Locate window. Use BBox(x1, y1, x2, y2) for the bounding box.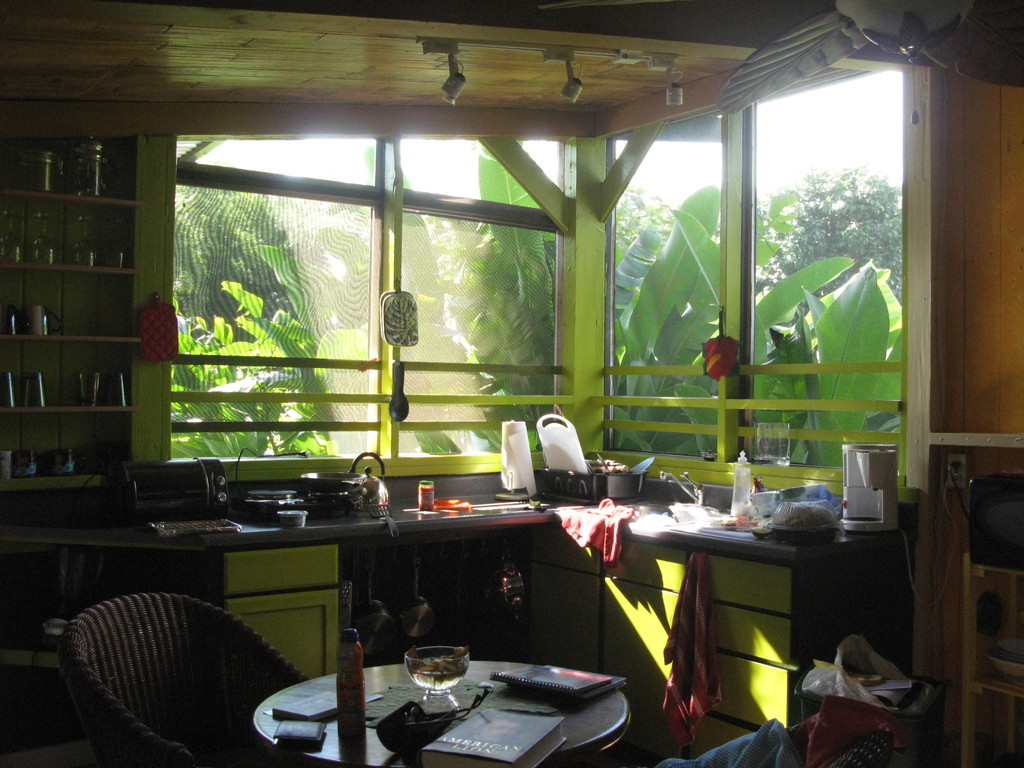
BBox(170, 138, 371, 455).
